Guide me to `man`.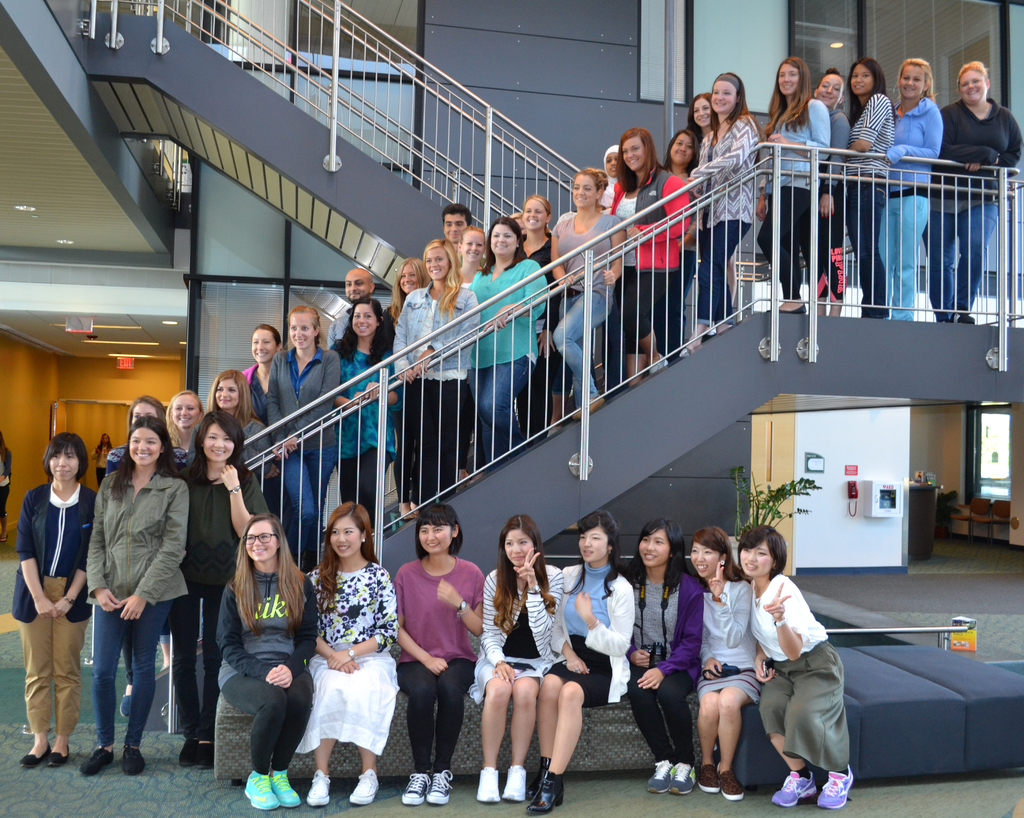
Guidance: [x1=13, y1=449, x2=113, y2=774].
